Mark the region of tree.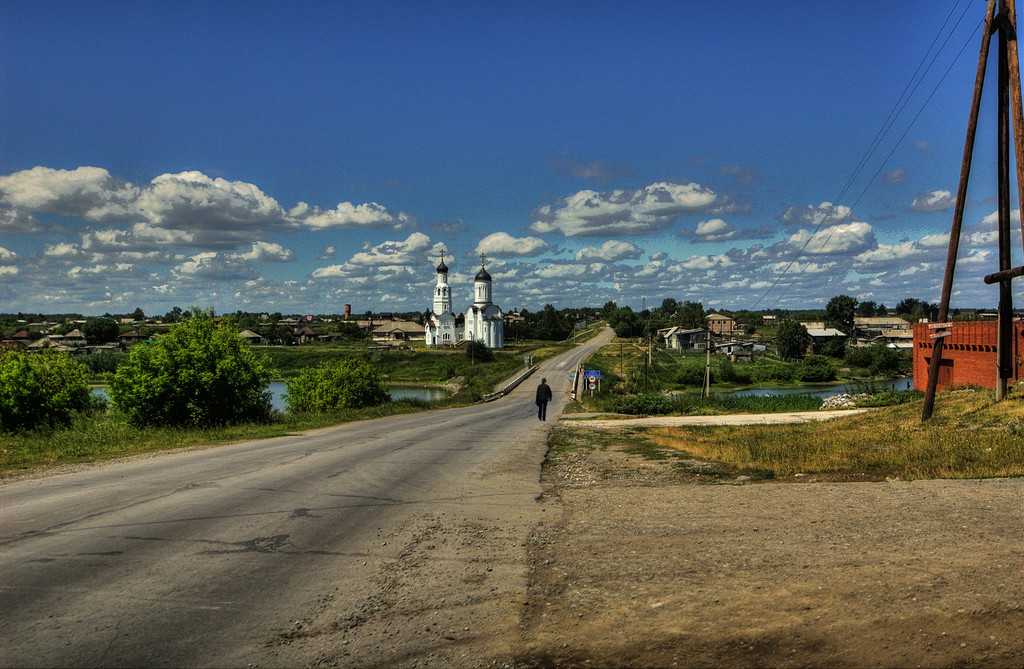
Region: 679,307,707,332.
